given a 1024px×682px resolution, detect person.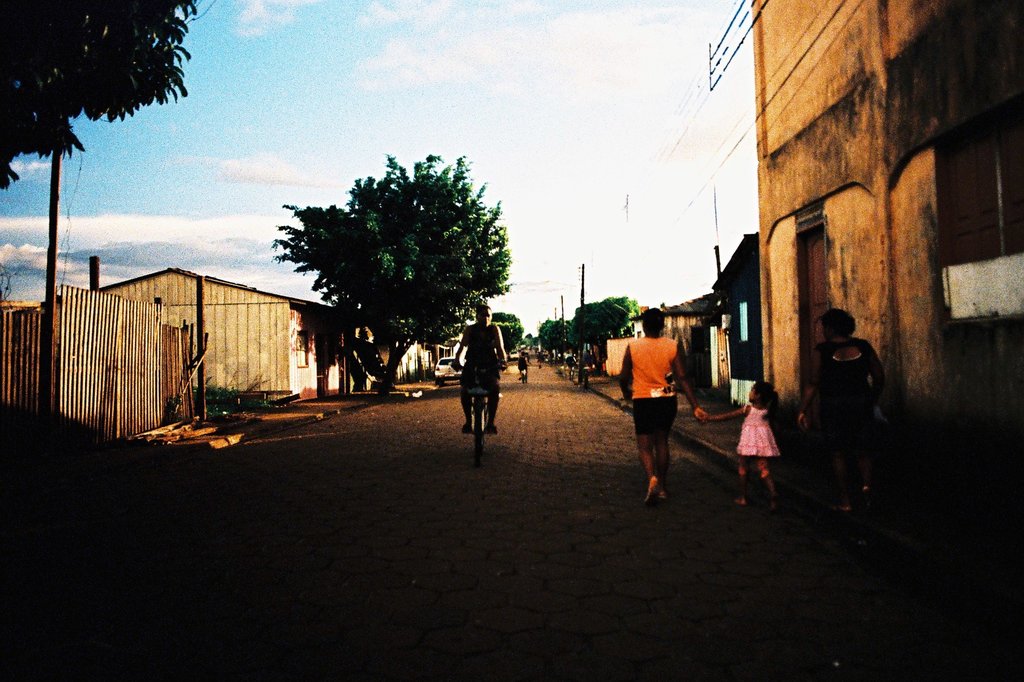
bbox(616, 301, 693, 504).
